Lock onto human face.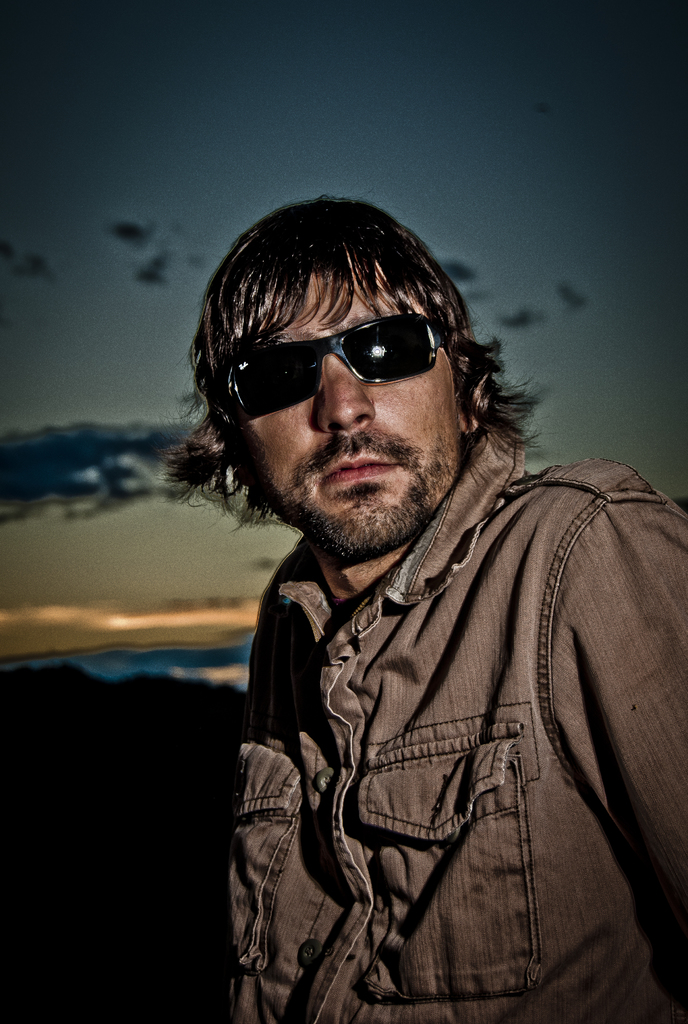
Locked: [237,278,463,548].
